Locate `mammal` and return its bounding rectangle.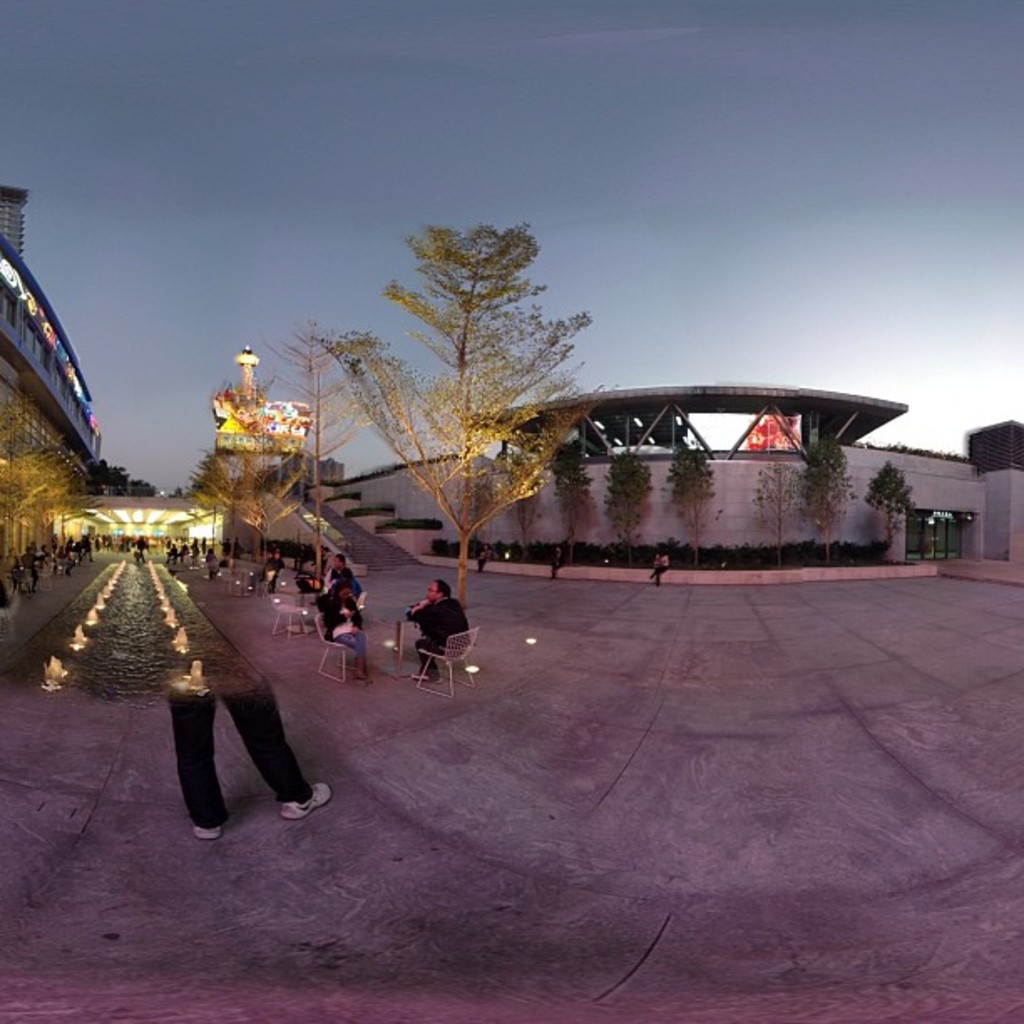
box(648, 552, 668, 589).
